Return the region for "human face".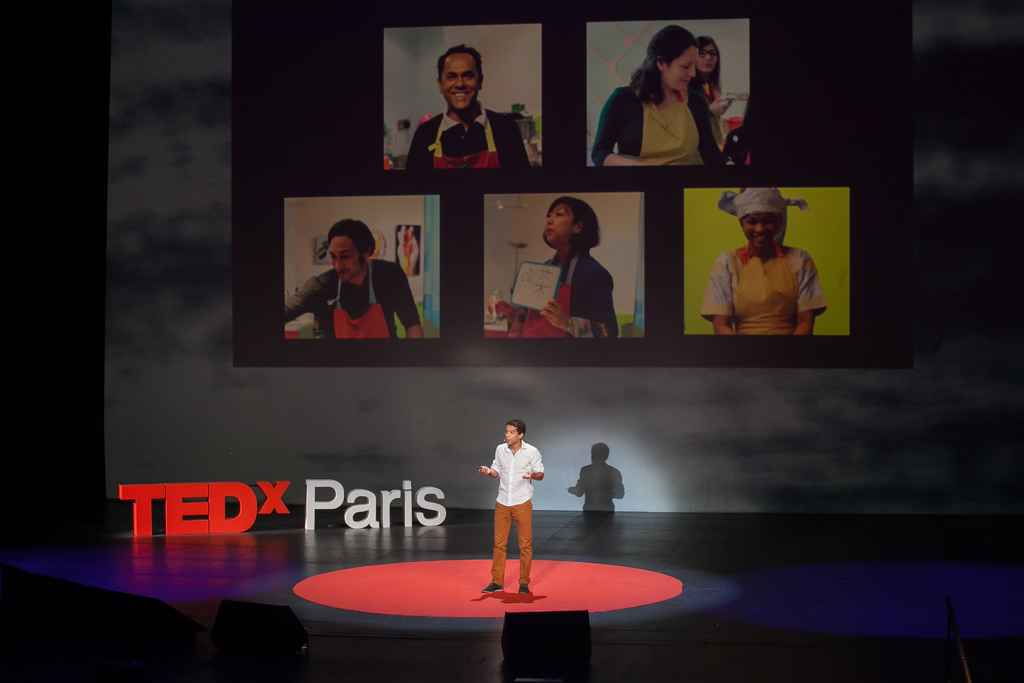
(666, 47, 697, 93).
